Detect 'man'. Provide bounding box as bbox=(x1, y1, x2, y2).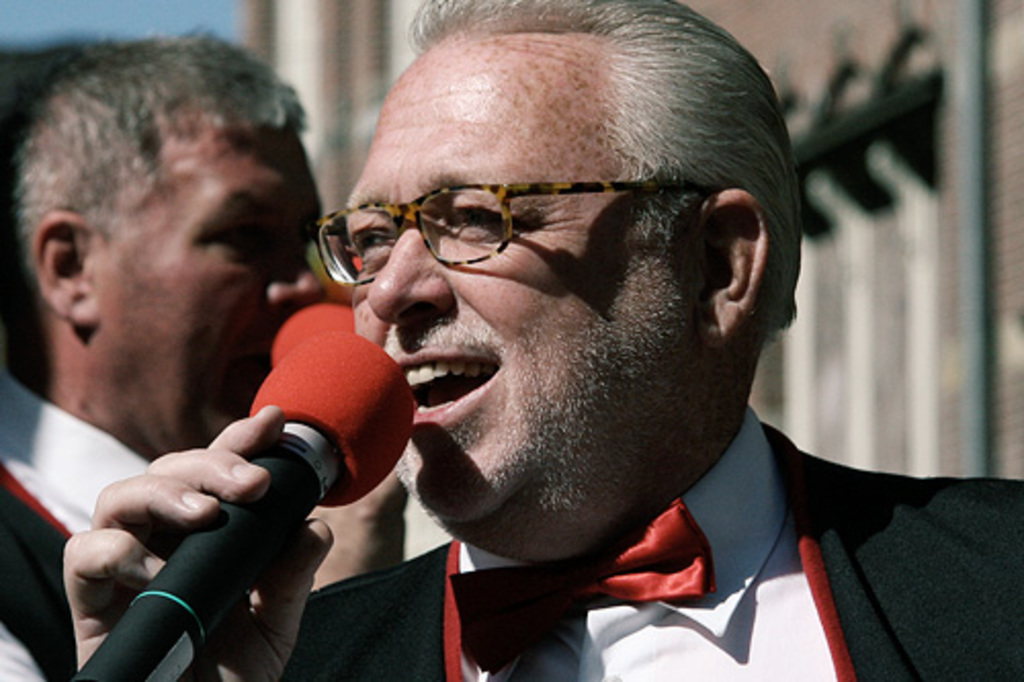
bbox=(0, 14, 410, 680).
